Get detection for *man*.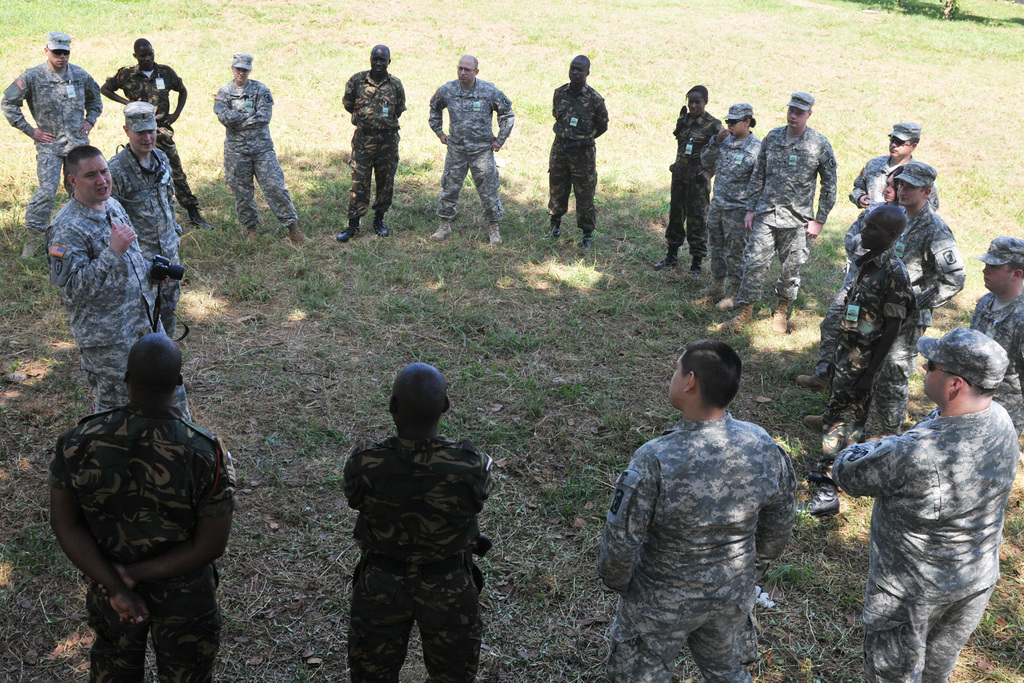
Detection: left=918, top=229, right=1023, bottom=453.
